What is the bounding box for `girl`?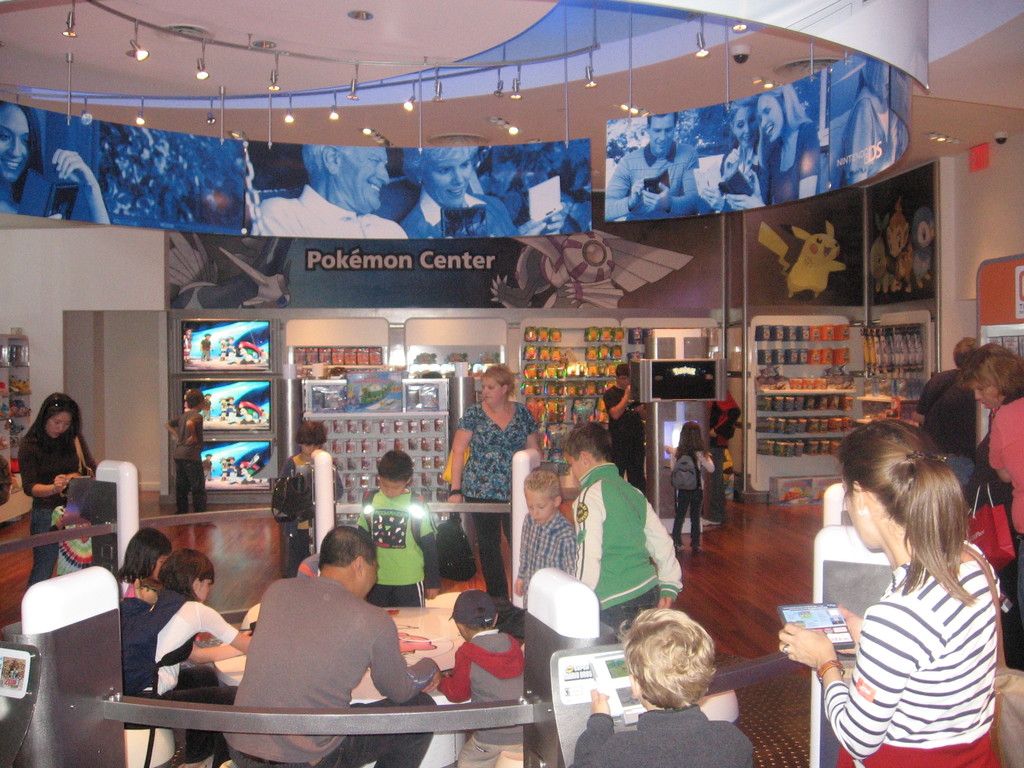
crop(773, 420, 1004, 764).
